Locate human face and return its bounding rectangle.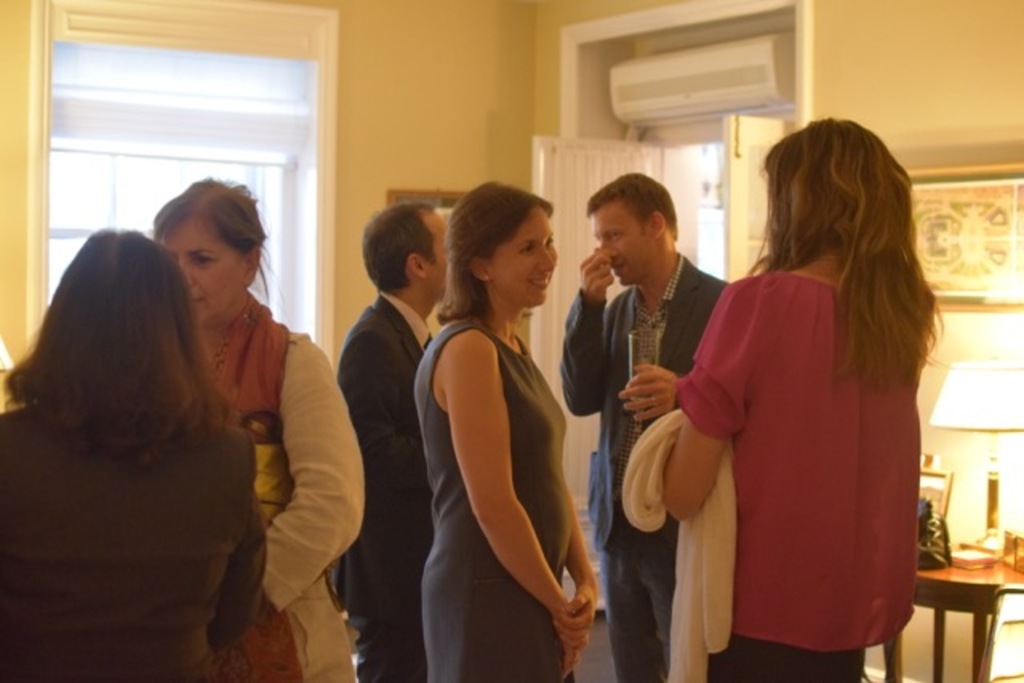
bbox=[589, 202, 658, 282].
